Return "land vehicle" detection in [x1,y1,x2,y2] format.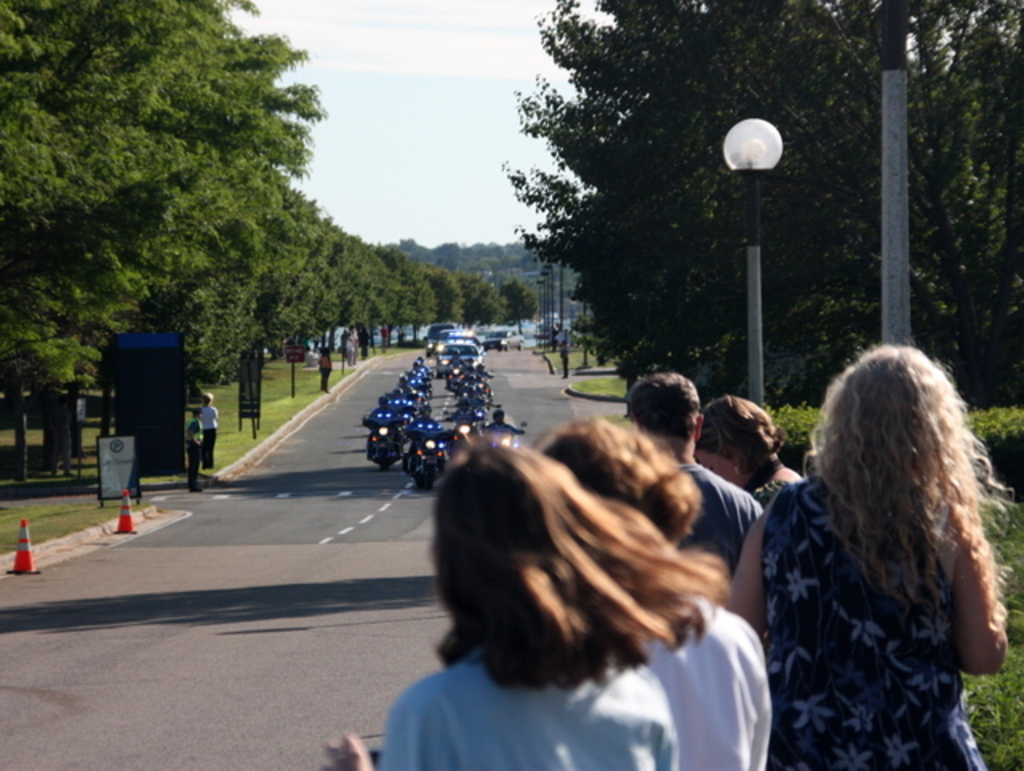
[482,331,526,354].
